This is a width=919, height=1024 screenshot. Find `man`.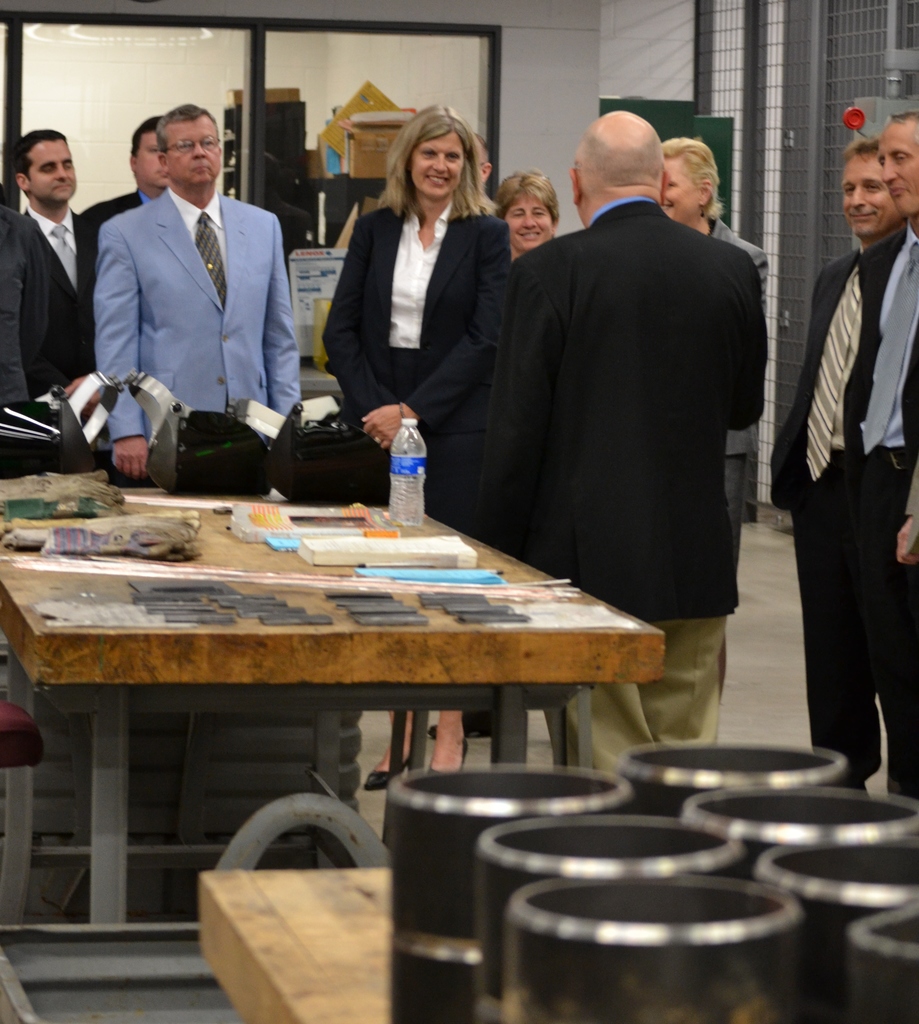
Bounding box: [451,106,769,788].
